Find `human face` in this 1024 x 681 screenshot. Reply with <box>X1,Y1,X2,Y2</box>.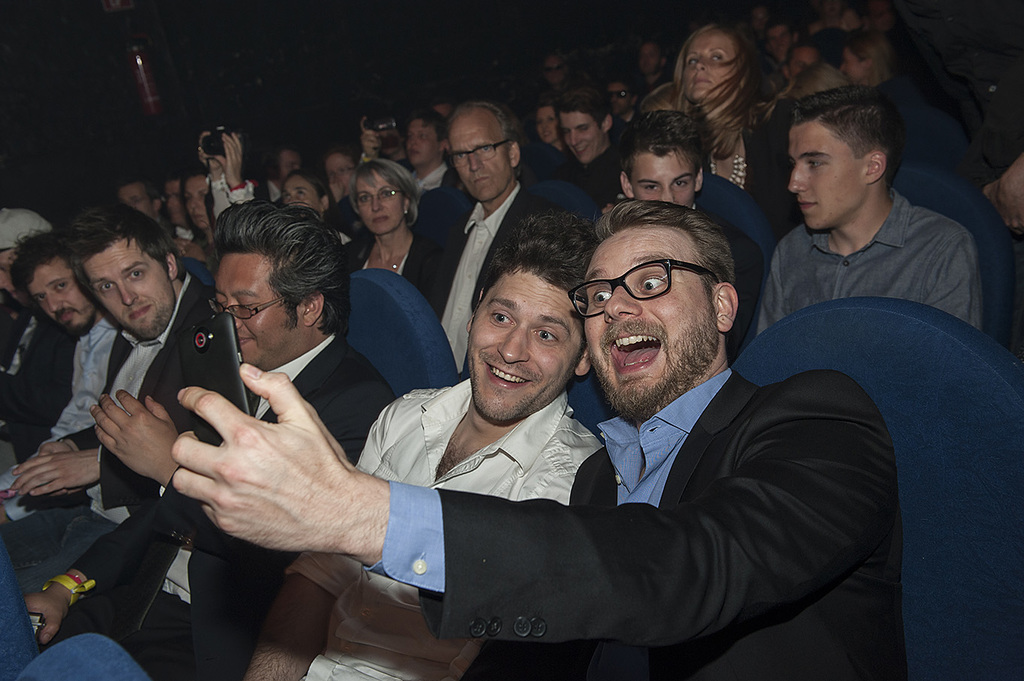
<box>685,34,737,101</box>.
